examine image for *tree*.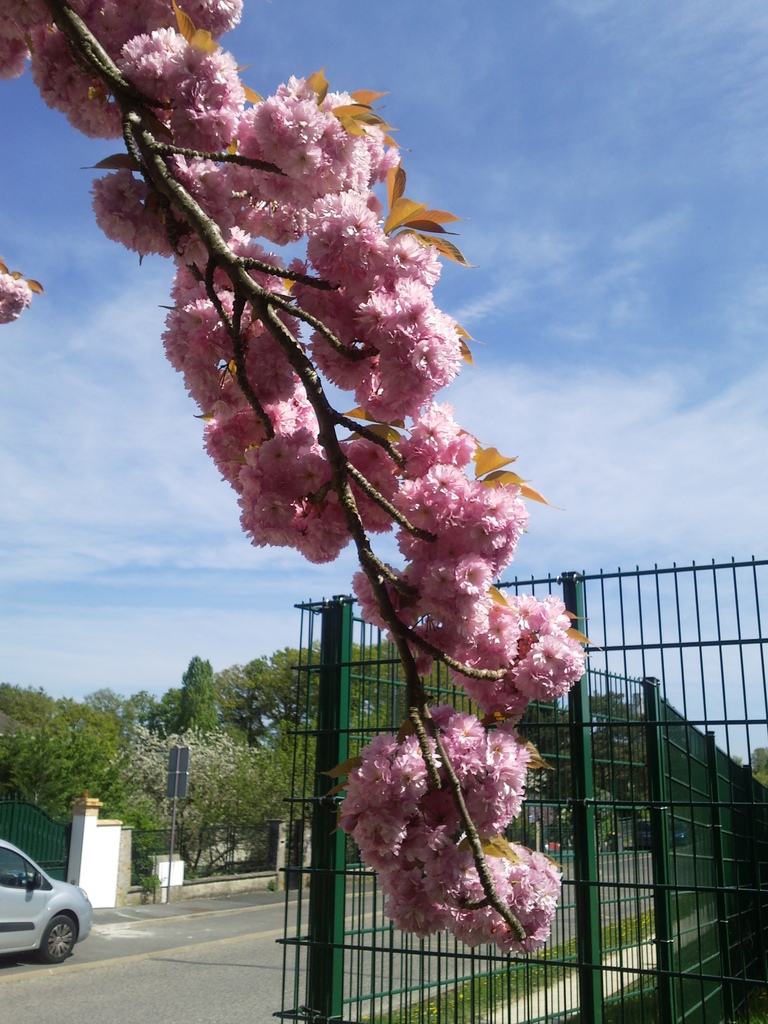
Examination result: x1=735, y1=746, x2=767, y2=790.
